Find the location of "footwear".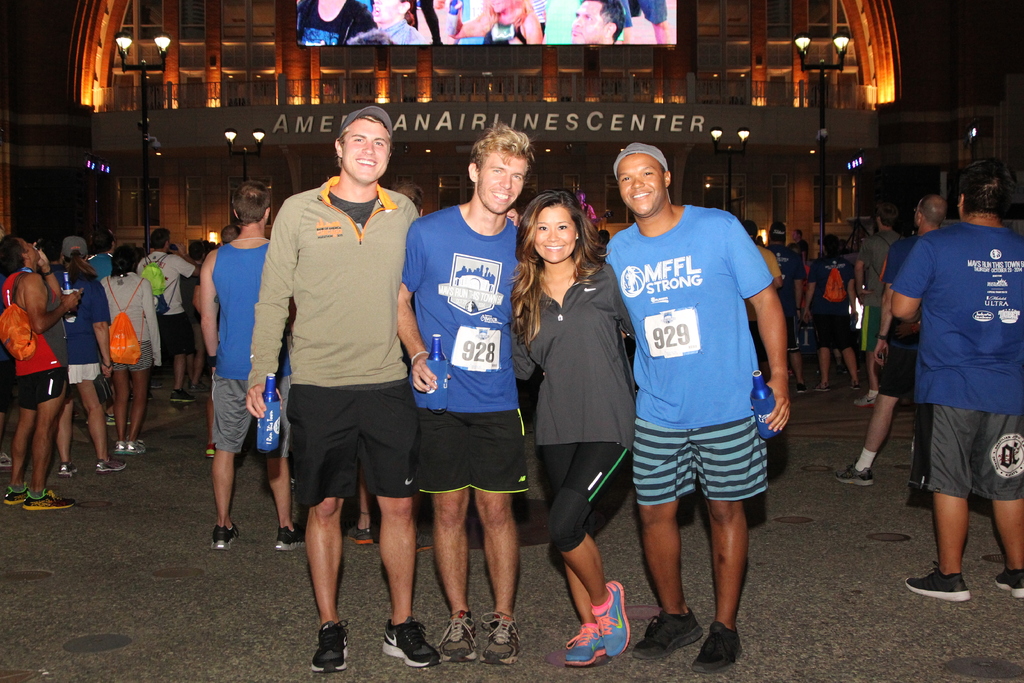
Location: bbox(170, 388, 193, 407).
